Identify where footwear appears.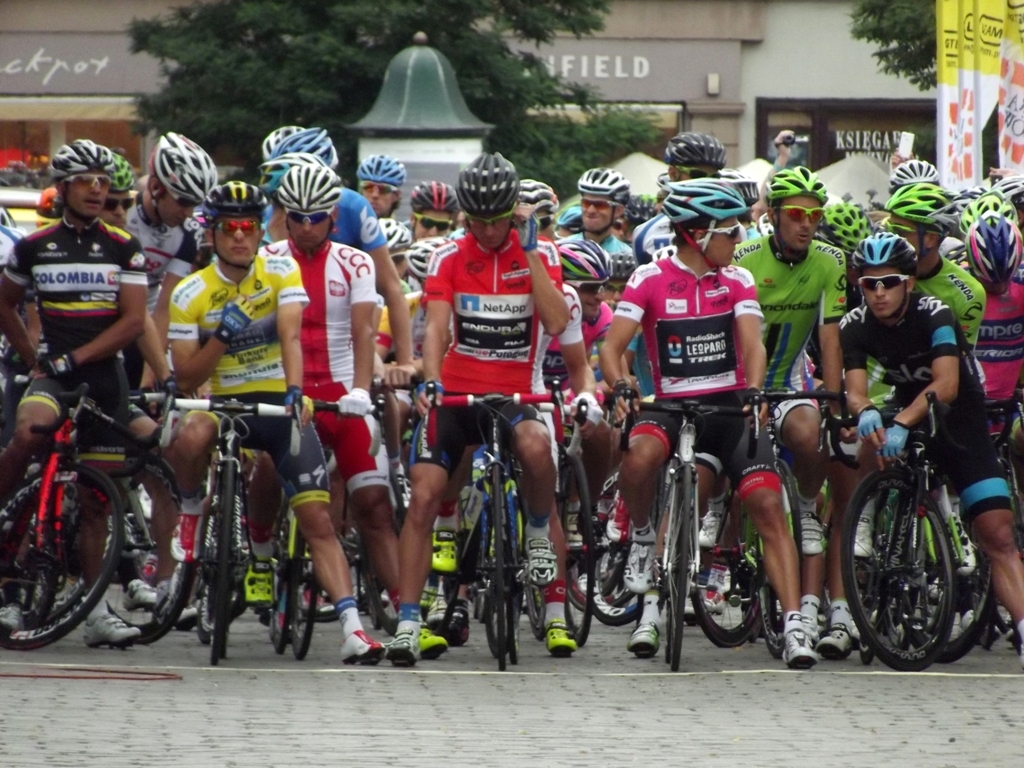
Appears at detection(444, 608, 476, 649).
